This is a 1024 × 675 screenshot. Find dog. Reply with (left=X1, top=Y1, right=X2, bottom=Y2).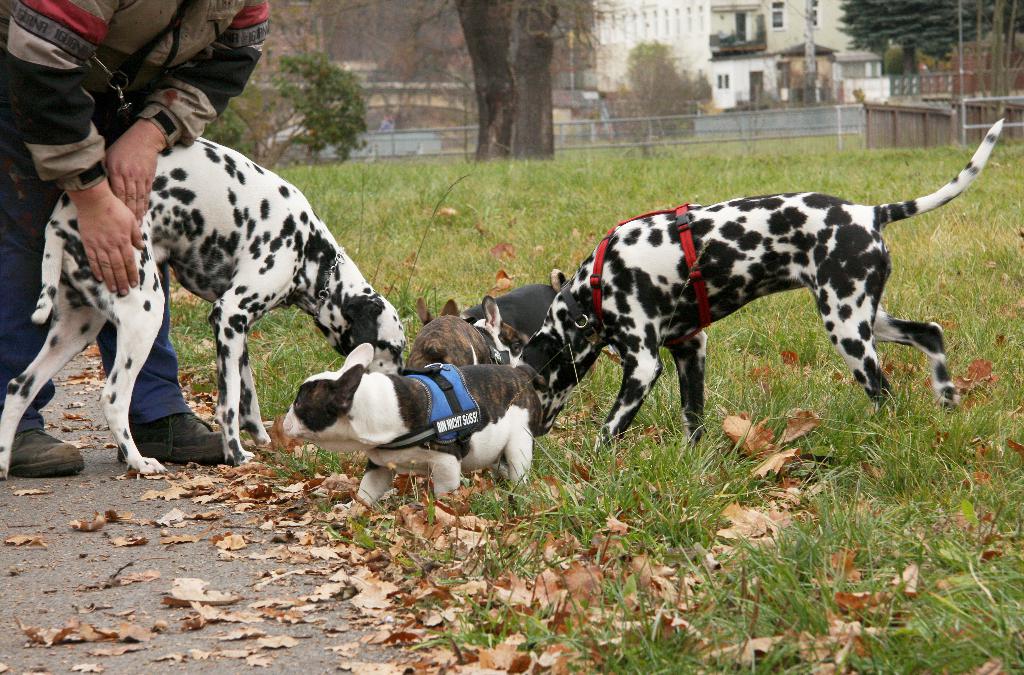
(left=405, top=295, right=498, bottom=371).
